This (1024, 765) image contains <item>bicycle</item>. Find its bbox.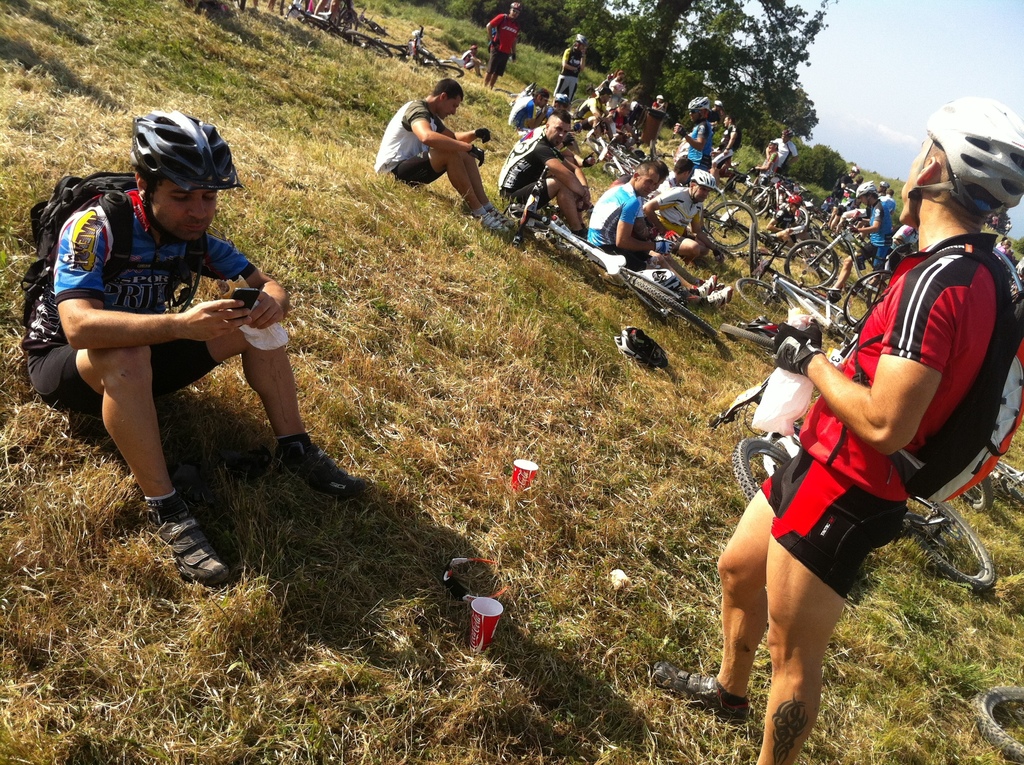
<box>314,0,353,31</box>.
